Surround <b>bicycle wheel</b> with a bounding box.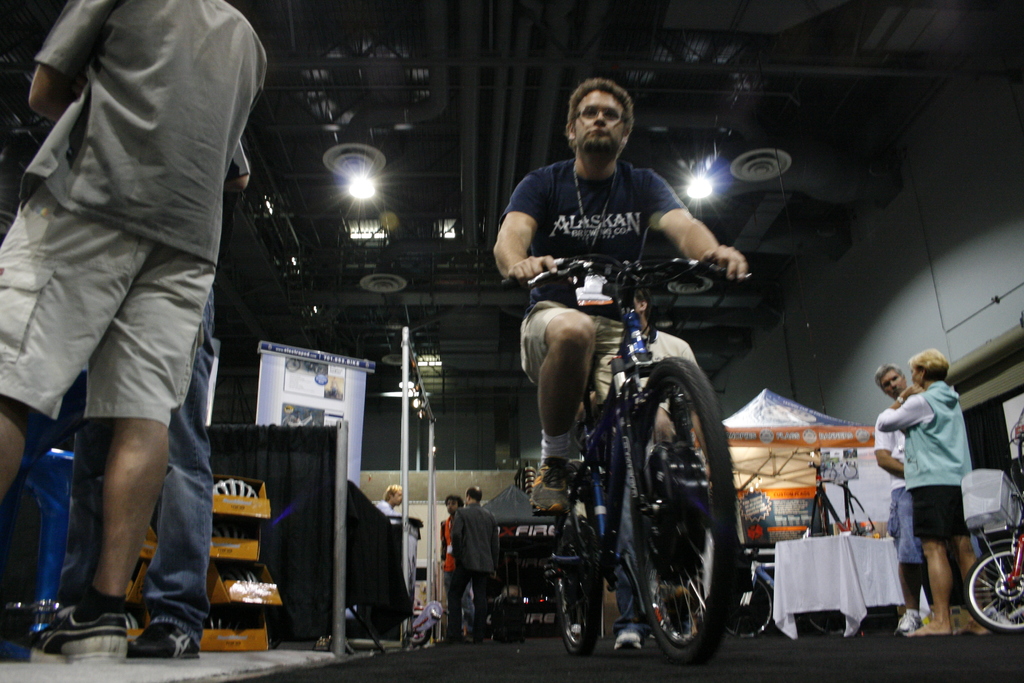
544,419,610,663.
